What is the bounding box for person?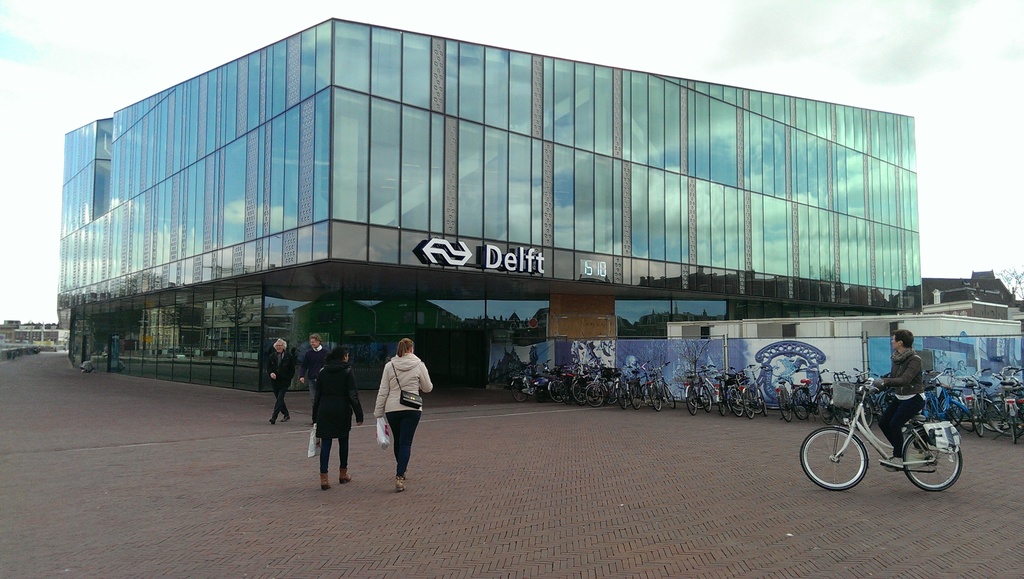
(867,326,927,466).
